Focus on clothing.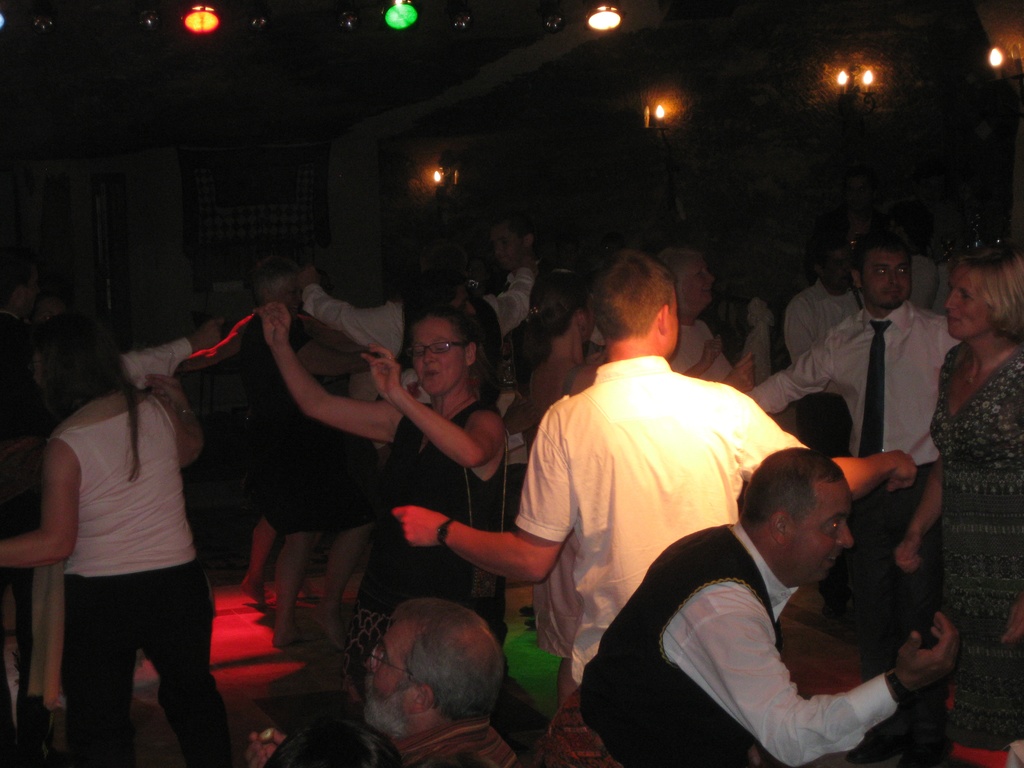
Focused at bbox=[908, 253, 940, 317].
